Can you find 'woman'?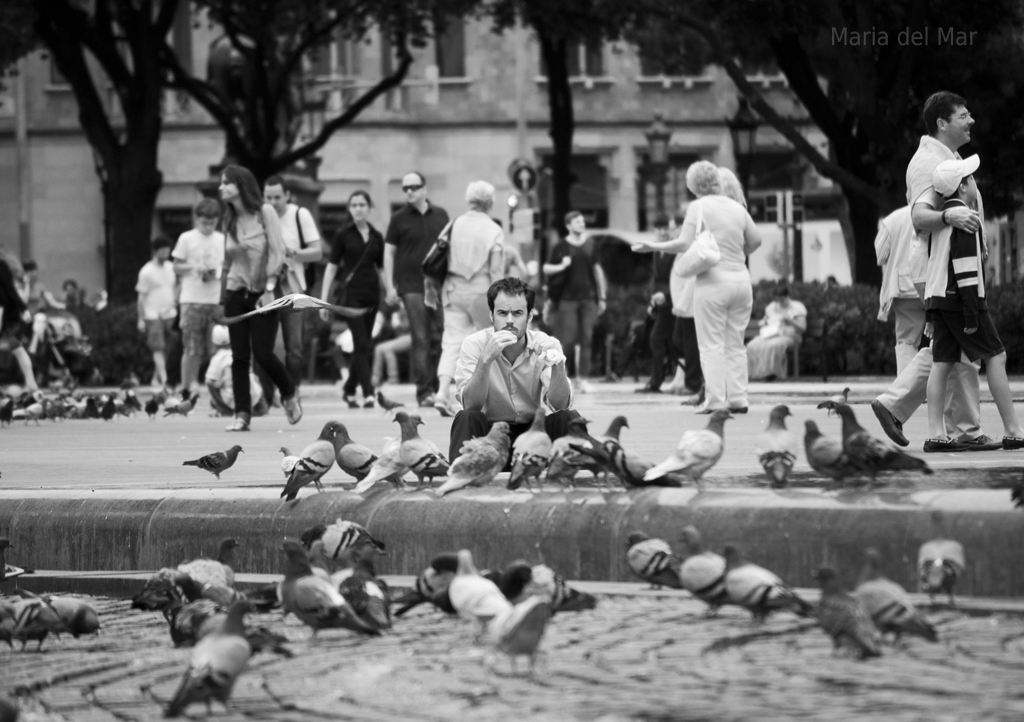
Yes, bounding box: x1=630, y1=160, x2=760, y2=417.
